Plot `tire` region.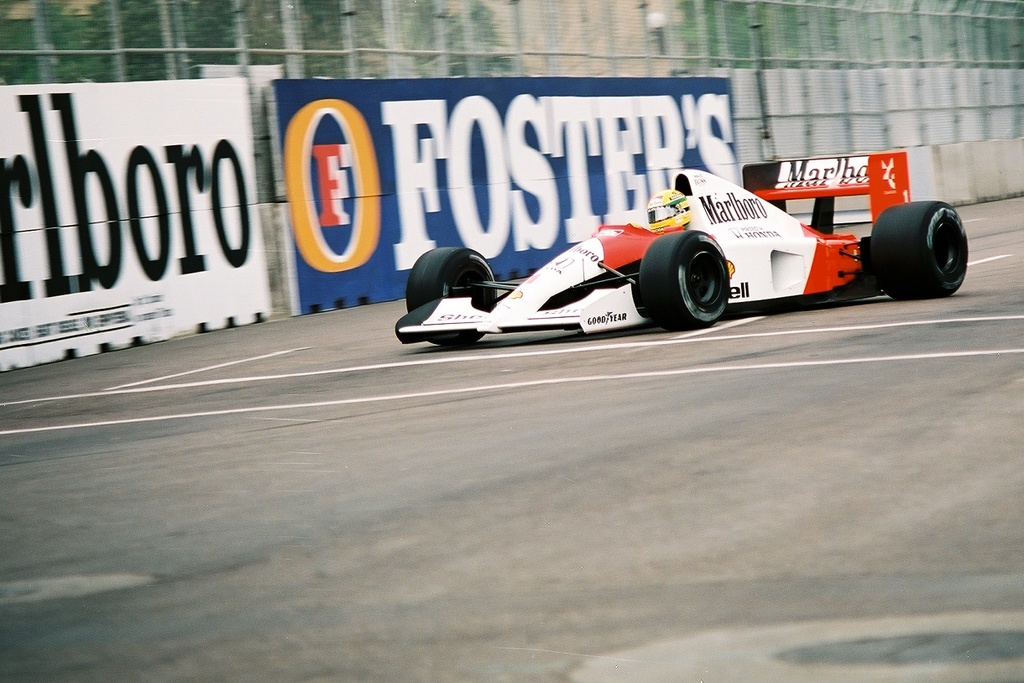
Plotted at (left=406, top=243, right=496, bottom=351).
